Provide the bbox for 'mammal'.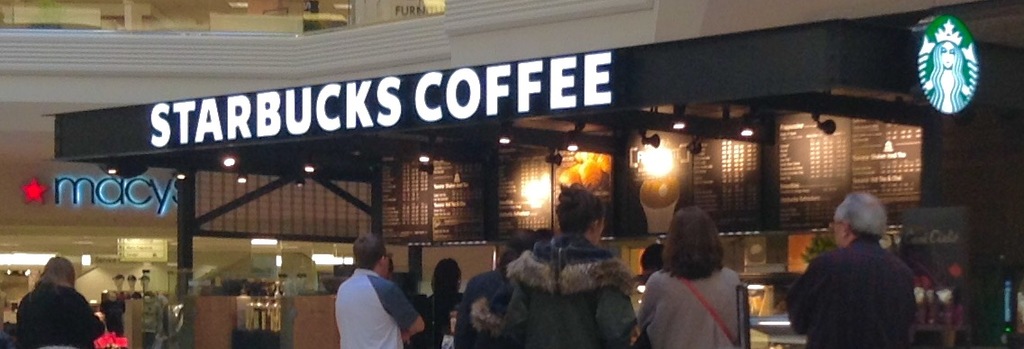
[922,18,968,111].
